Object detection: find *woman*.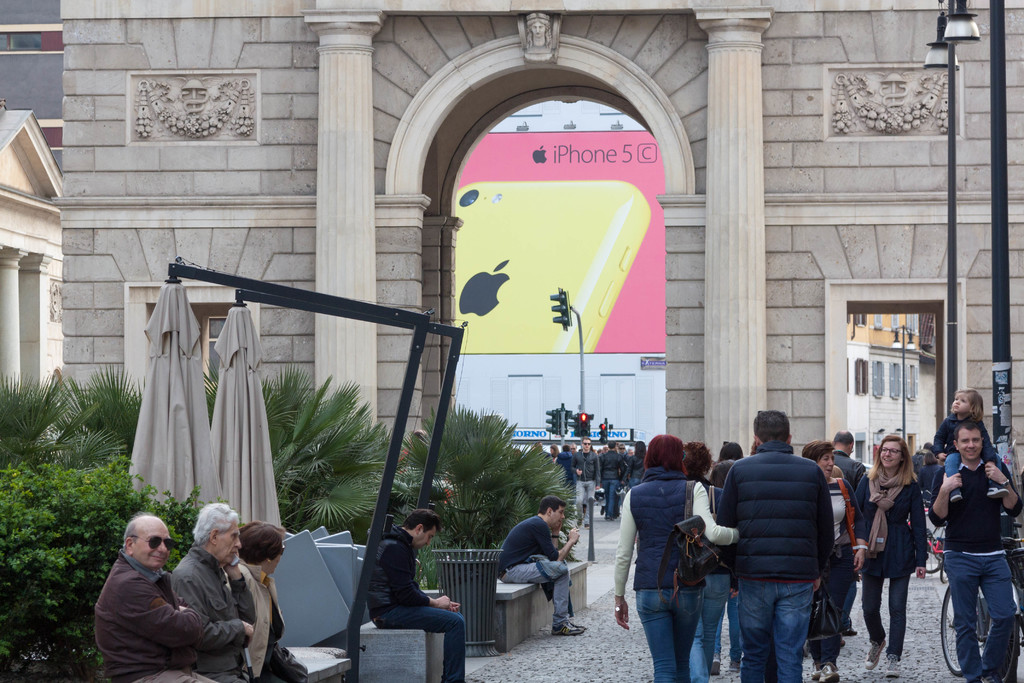
235,520,309,682.
